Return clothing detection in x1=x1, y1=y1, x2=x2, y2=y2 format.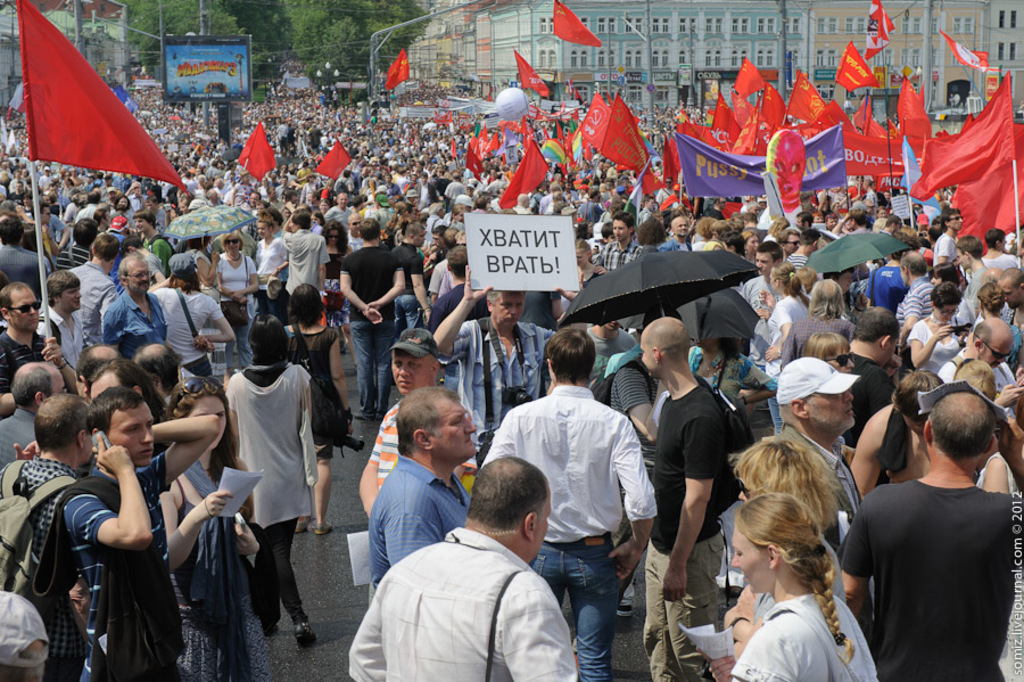
x1=956, y1=255, x2=985, y2=312.
